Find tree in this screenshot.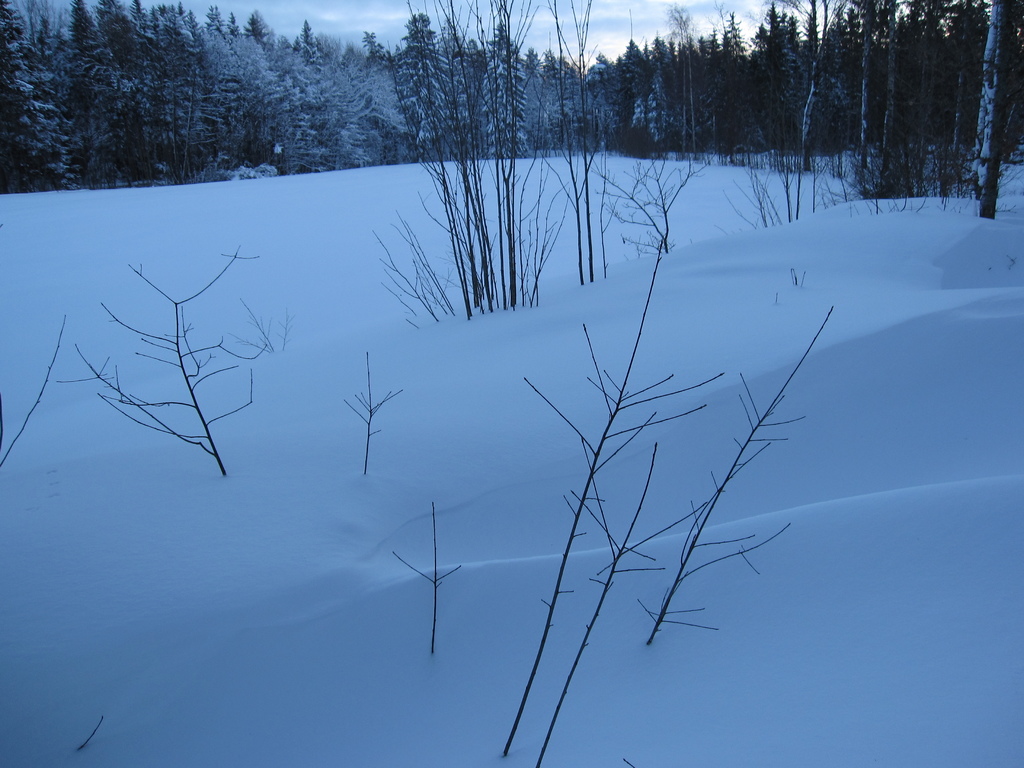
The bounding box for tree is x1=984, y1=0, x2=1020, y2=214.
